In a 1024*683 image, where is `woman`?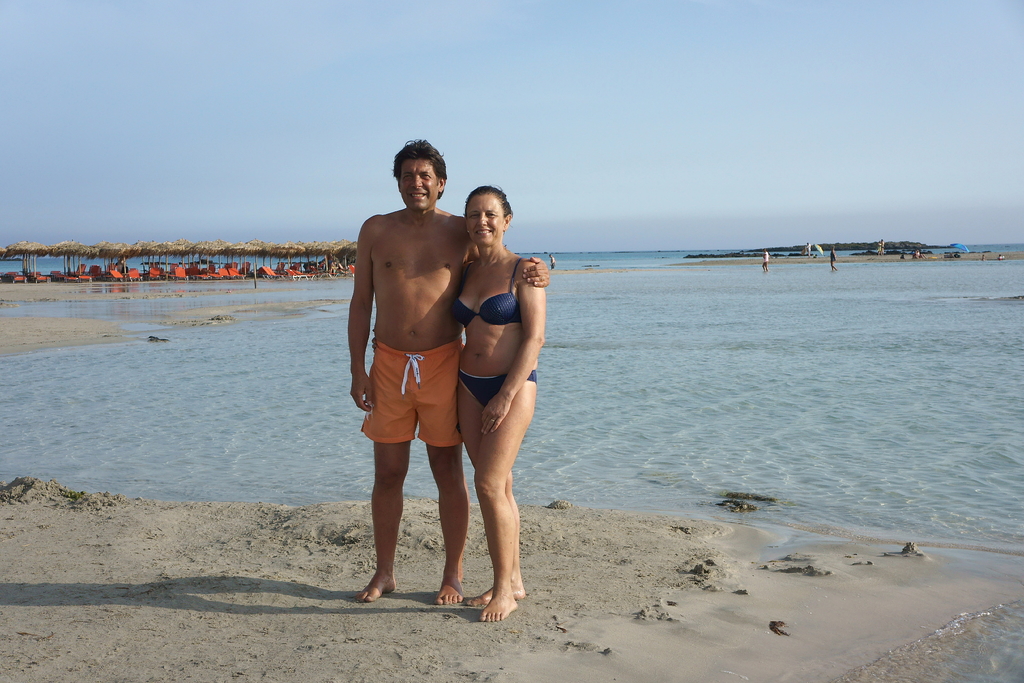
x1=438 y1=170 x2=547 y2=630.
